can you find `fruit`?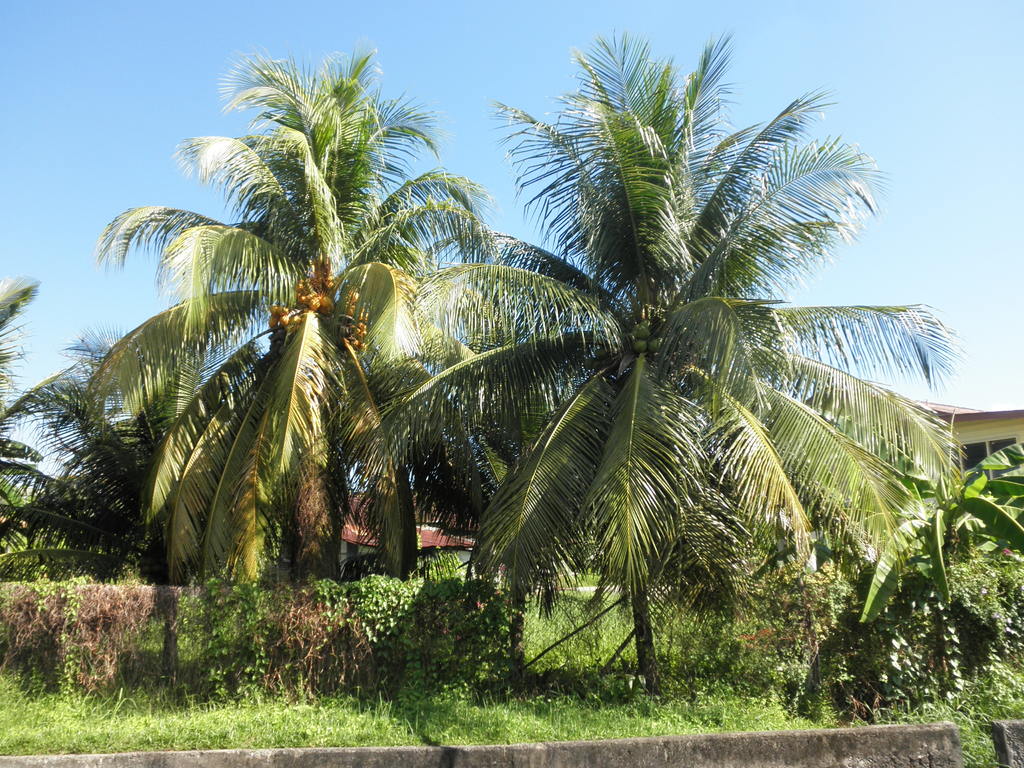
Yes, bounding box: 631/338/647/354.
